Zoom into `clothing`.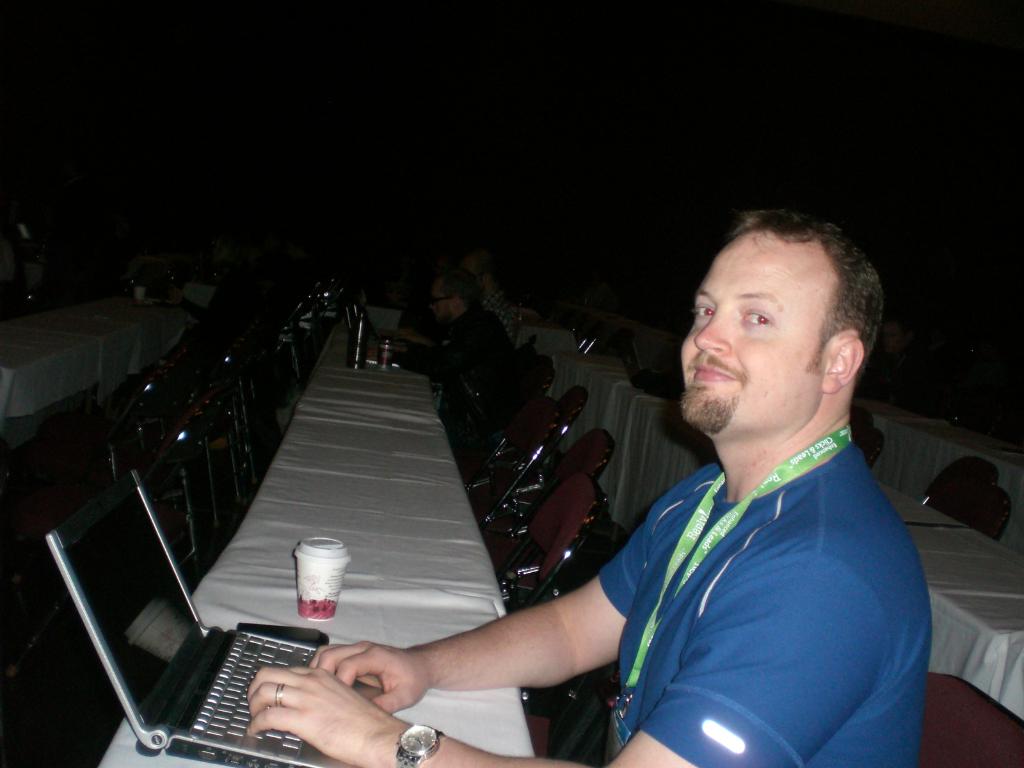
Zoom target: {"x1": 598, "y1": 444, "x2": 925, "y2": 767}.
